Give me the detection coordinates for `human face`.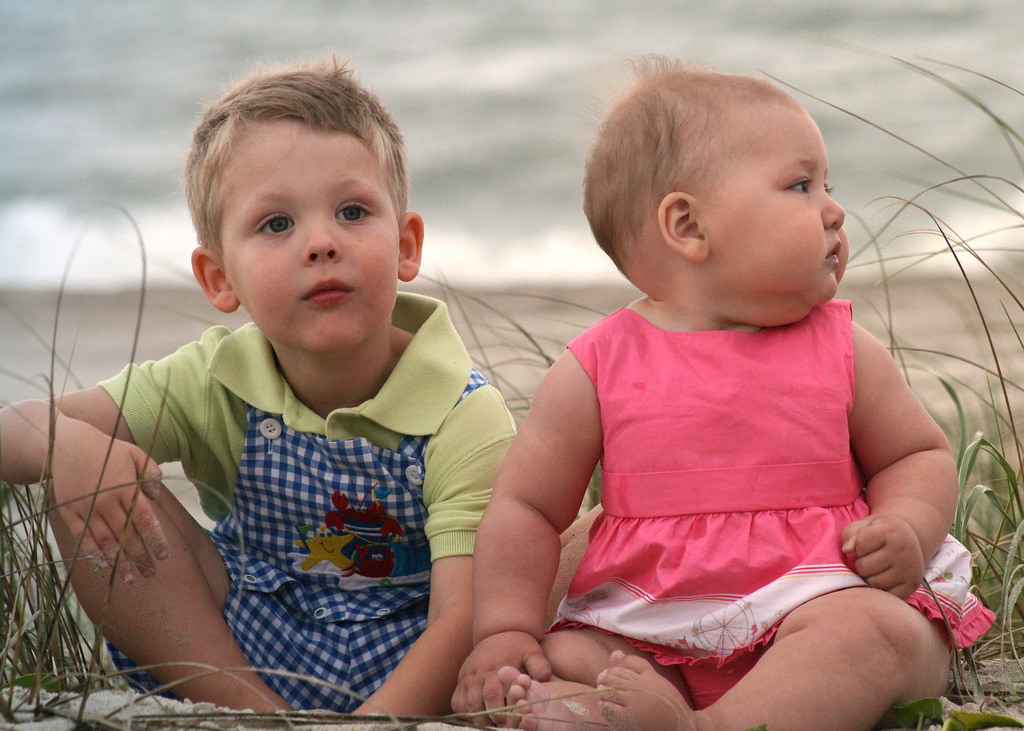
{"left": 703, "top": 111, "right": 851, "bottom": 331}.
